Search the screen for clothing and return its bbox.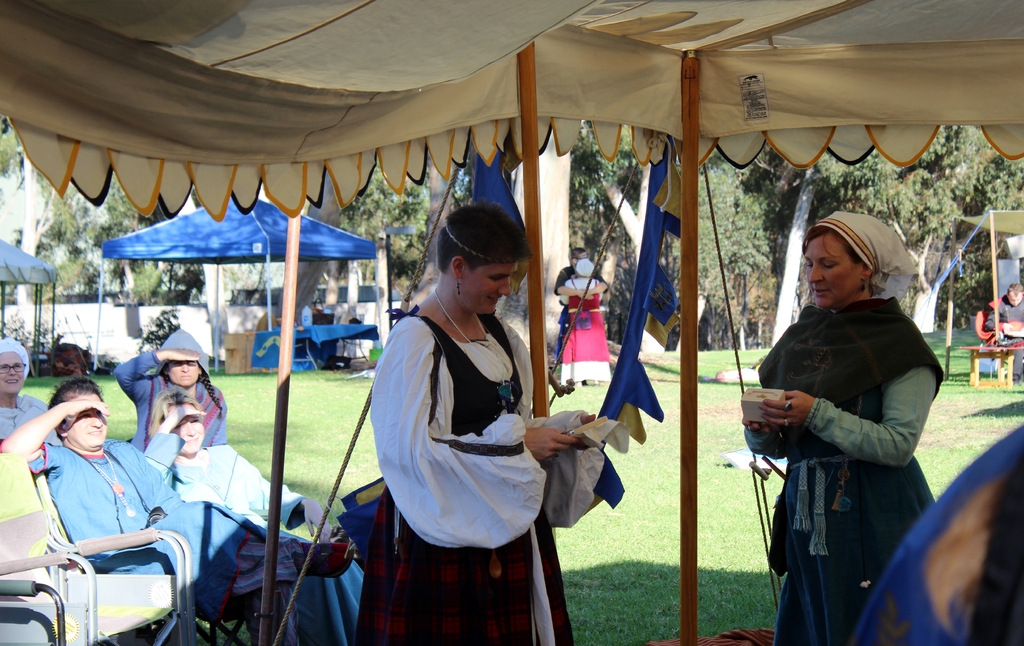
Found: BBox(560, 278, 611, 385).
